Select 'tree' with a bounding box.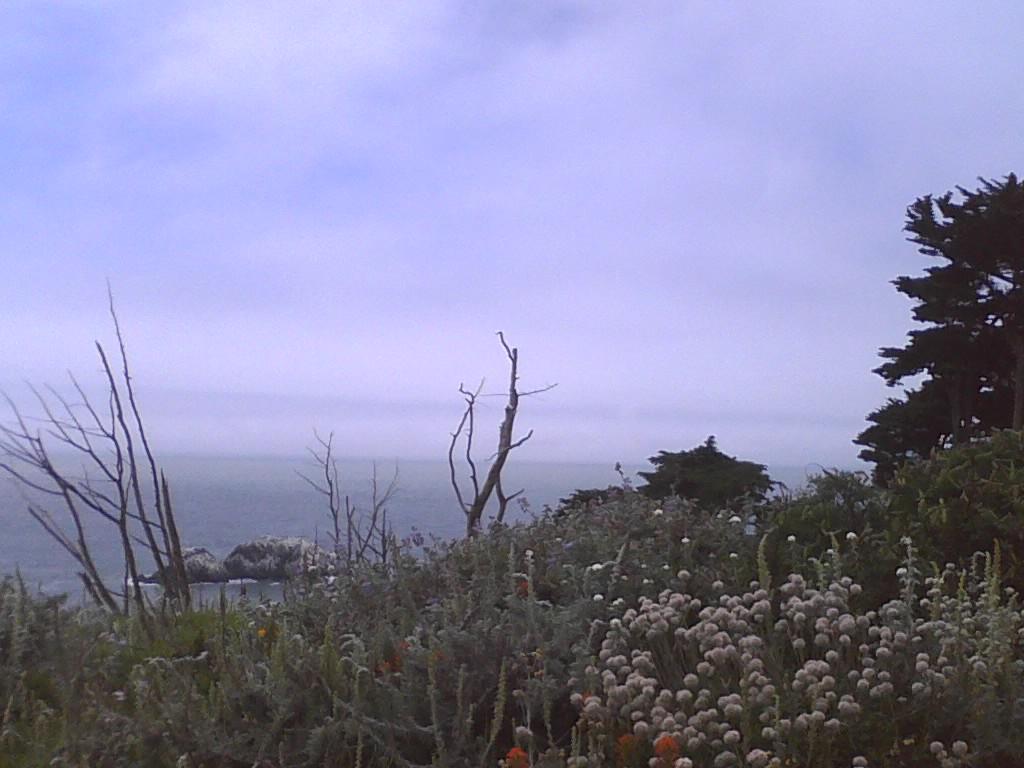
Rect(841, 169, 1023, 519).
